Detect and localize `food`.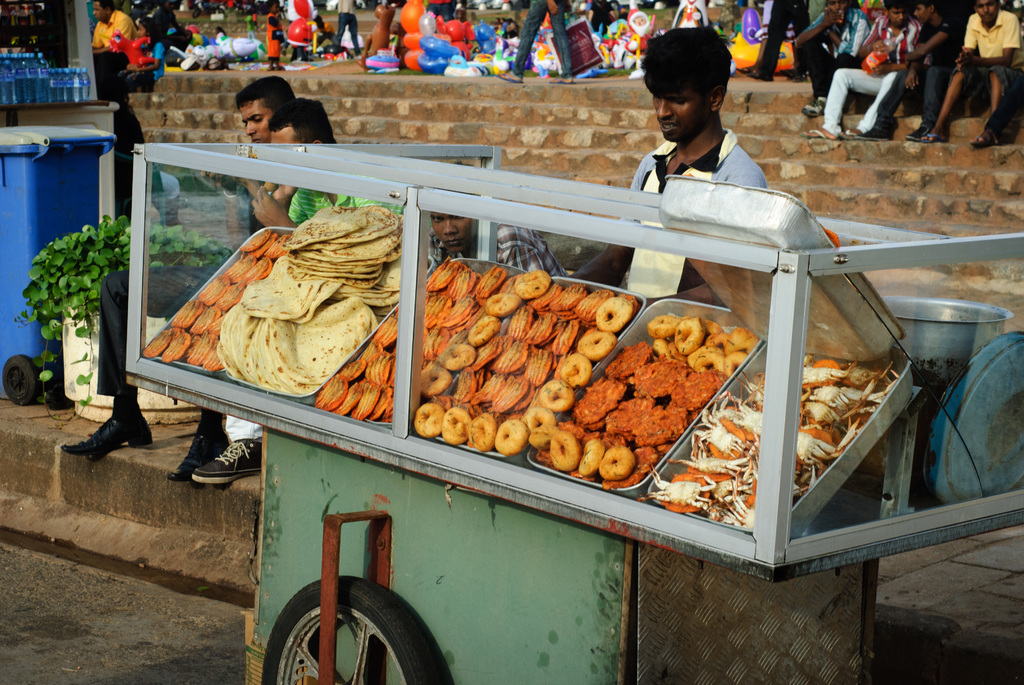
Localized at (465,402,484,420).
